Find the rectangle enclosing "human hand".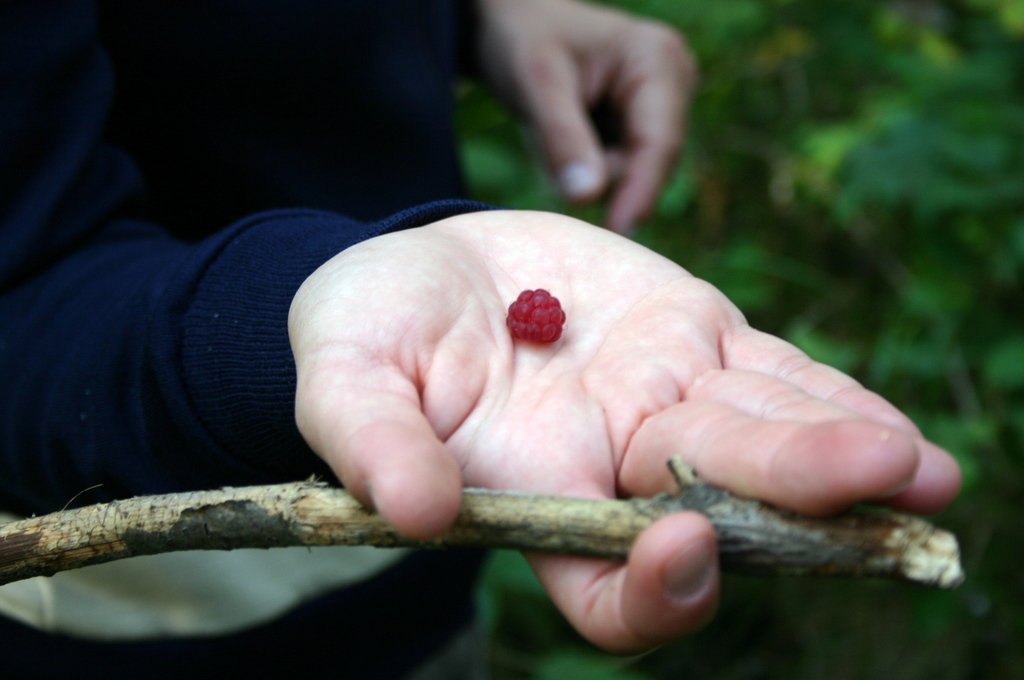
select_region(477, 0, 699, 237).
